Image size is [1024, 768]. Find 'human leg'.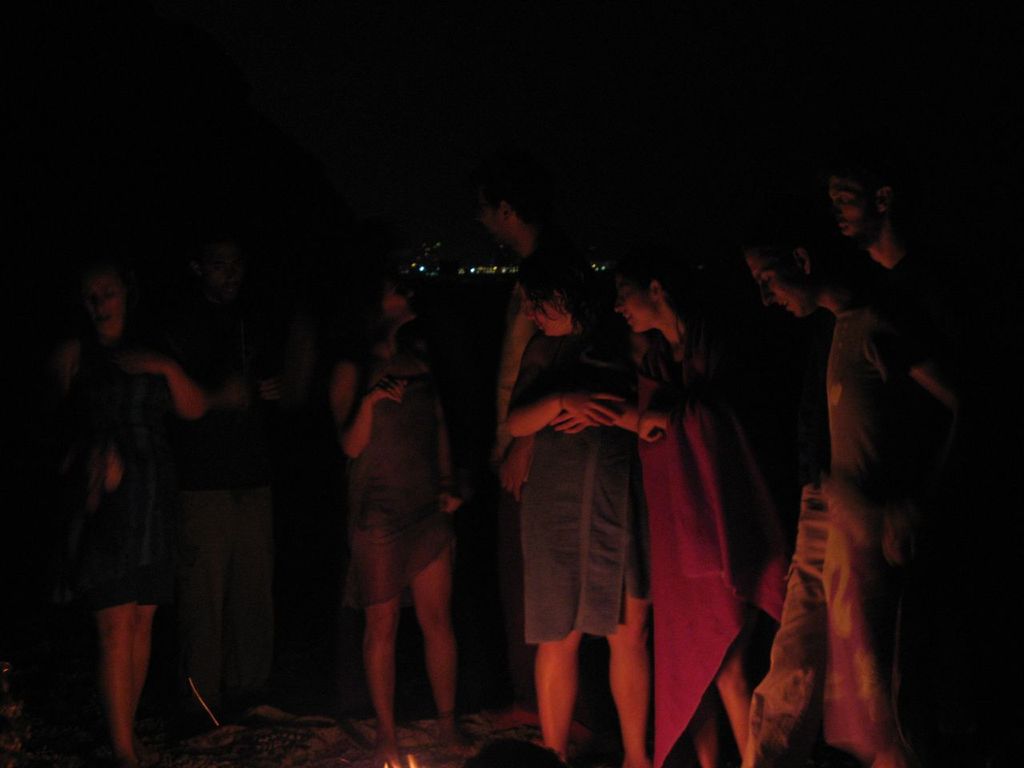
[610, 586, 645, 764].
